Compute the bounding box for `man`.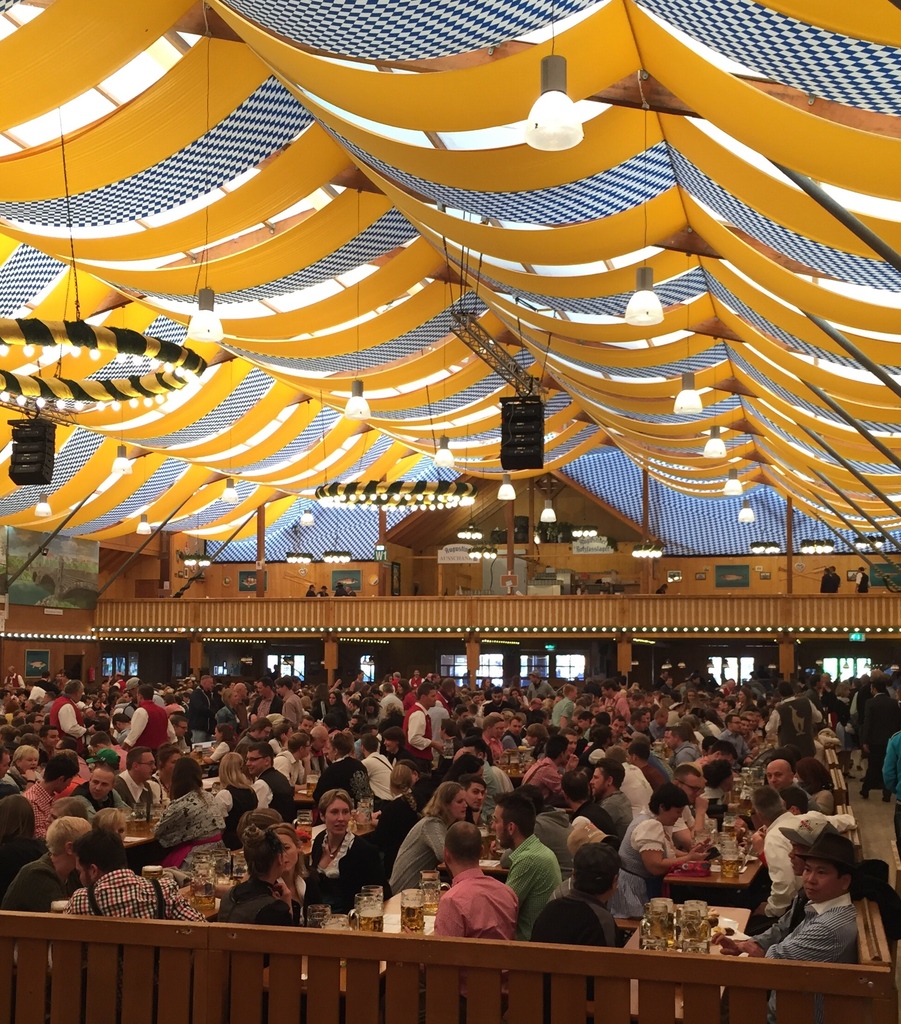
box(557, 731, 577, 771).
